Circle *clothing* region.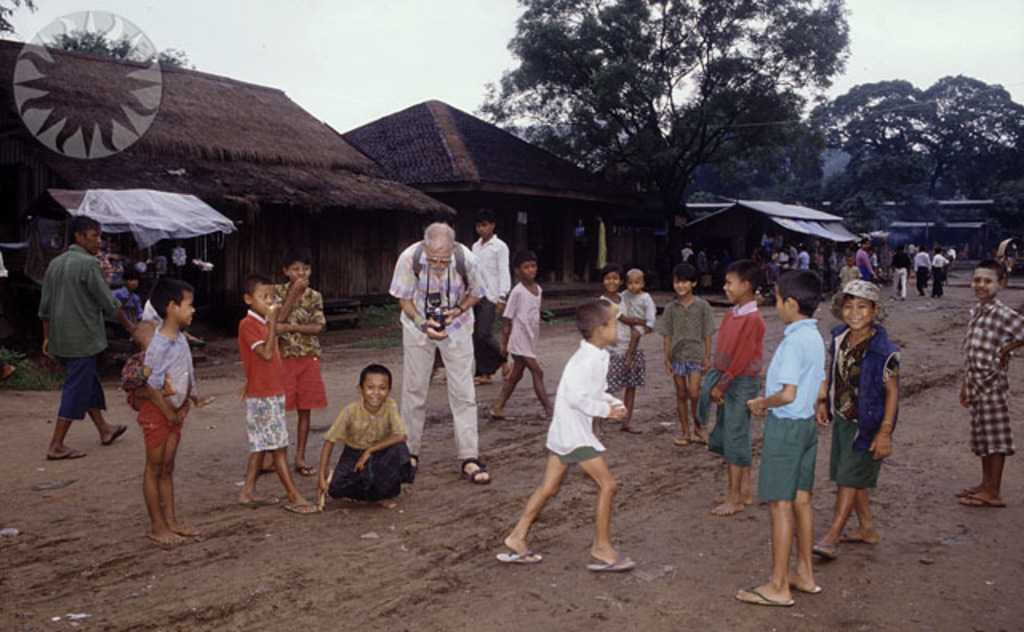
Region: 598, 291, 650, 392.
